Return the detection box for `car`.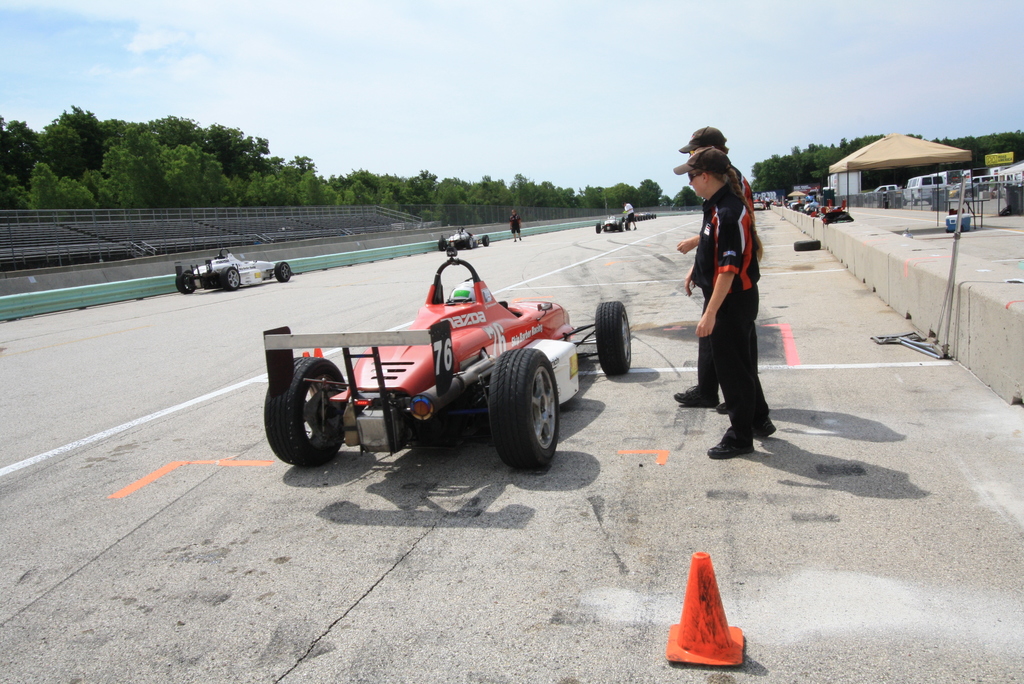
{"left": 177, "top": 254, "right": 291, "bottom": 292}.
